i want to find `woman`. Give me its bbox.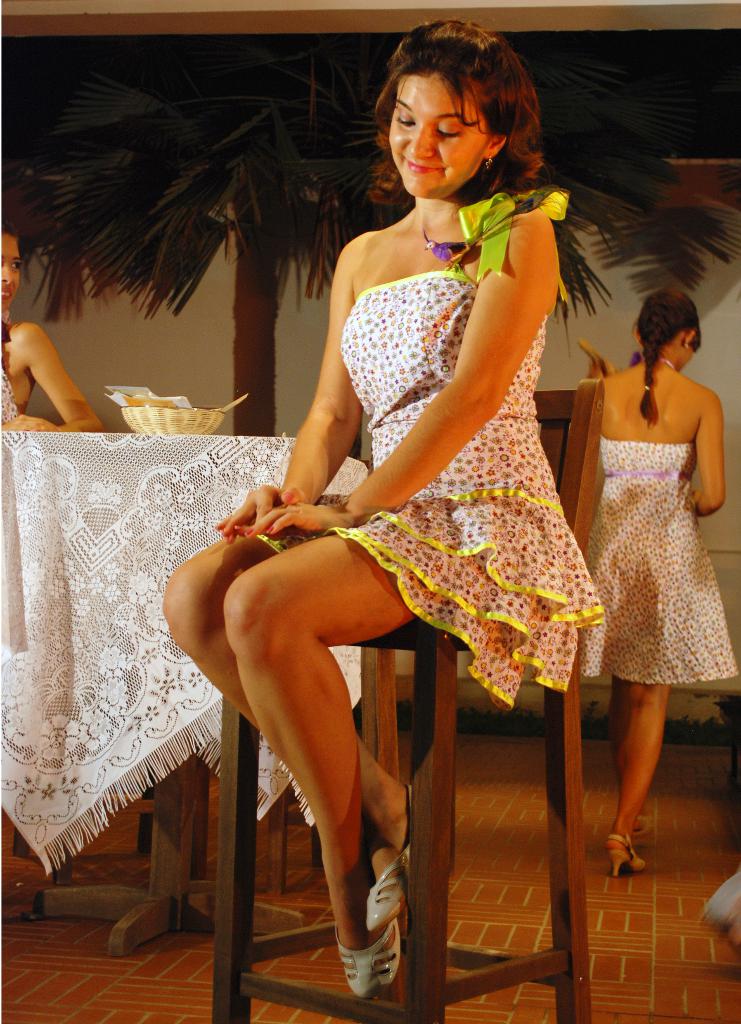
152, 17, 589, 1004.
